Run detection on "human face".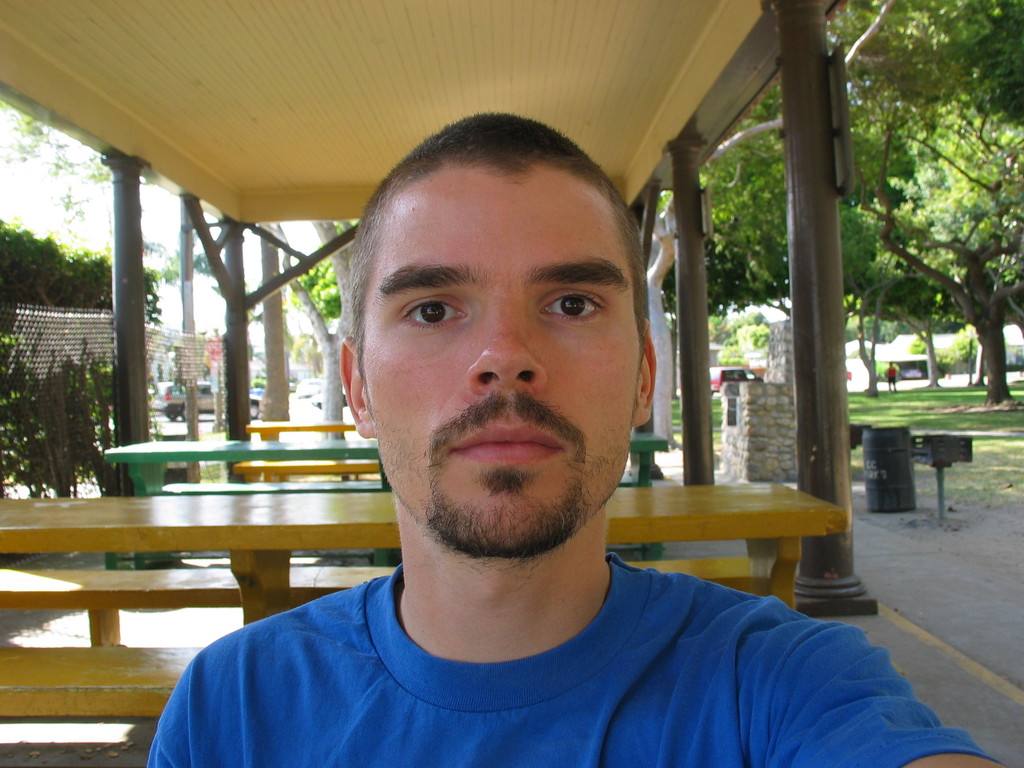
Result: 360, 168, 643, 544.
